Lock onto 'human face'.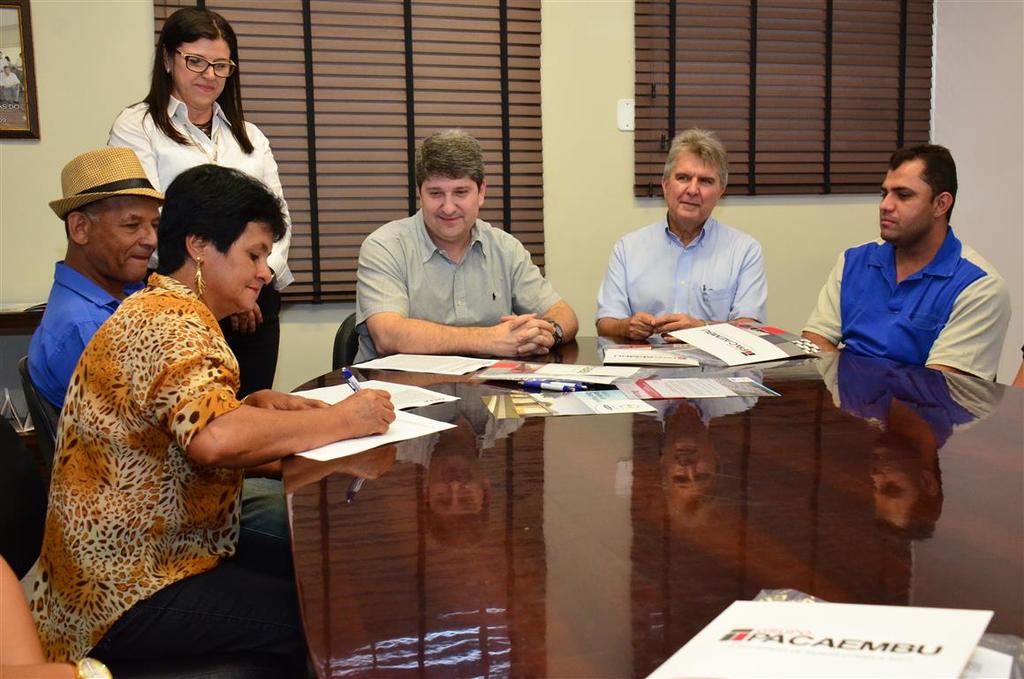
Locked: (422,175,477,244).
